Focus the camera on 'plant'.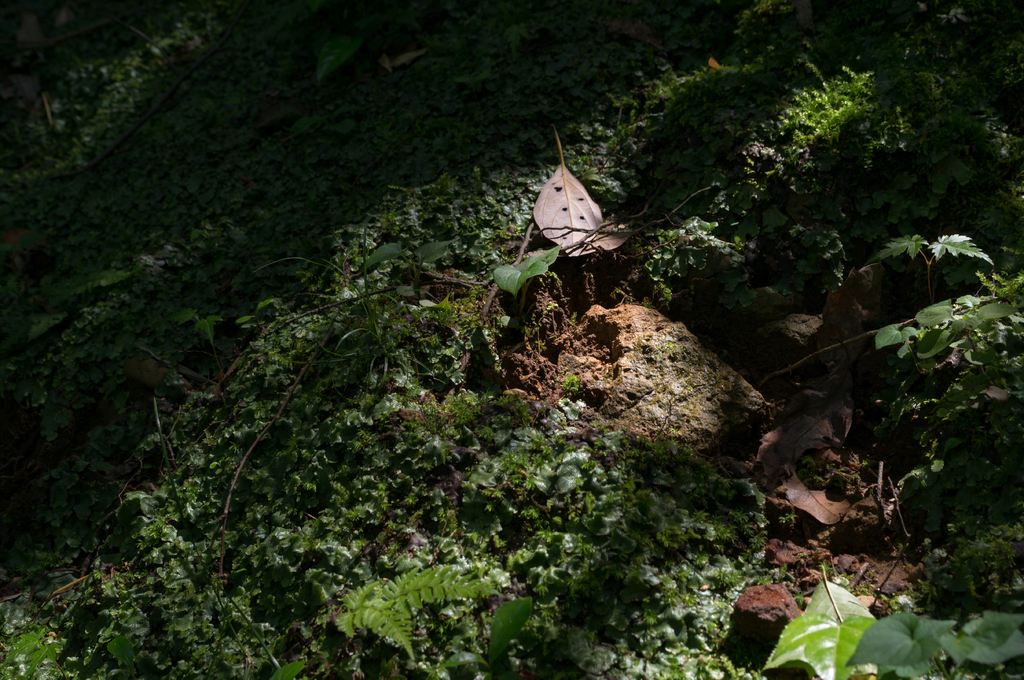
Focus region: bbox=(854, 221, 1023, 471).
